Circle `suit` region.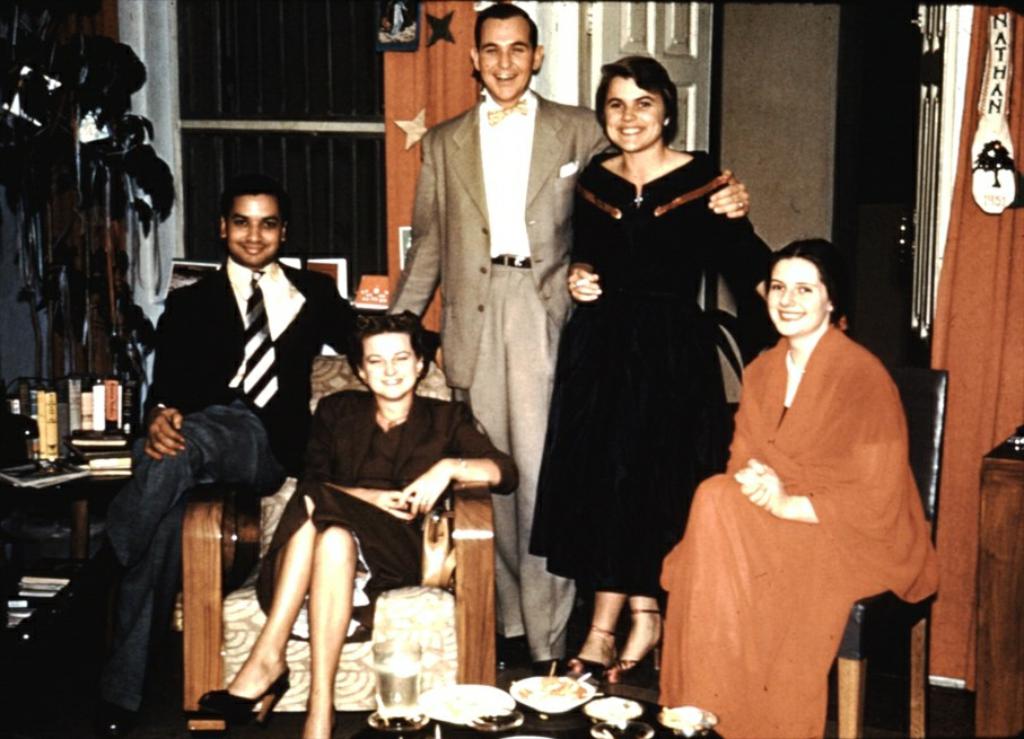
Region: Rect(397, 9, 584, 560).
